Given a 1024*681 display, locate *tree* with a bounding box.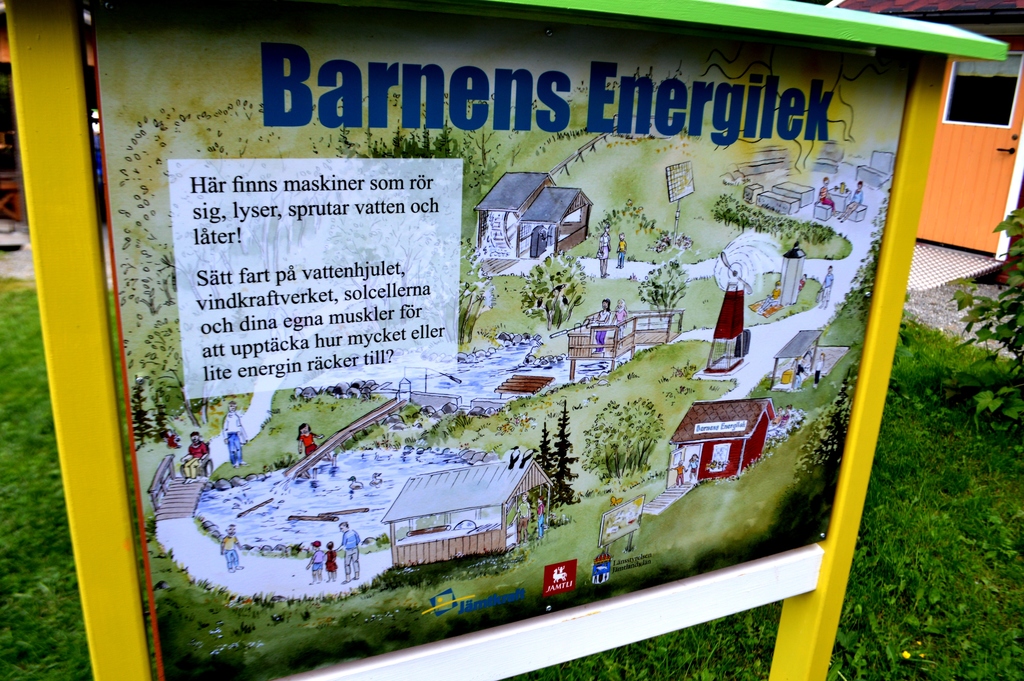
Located: box(117, 90, 340, 443).
